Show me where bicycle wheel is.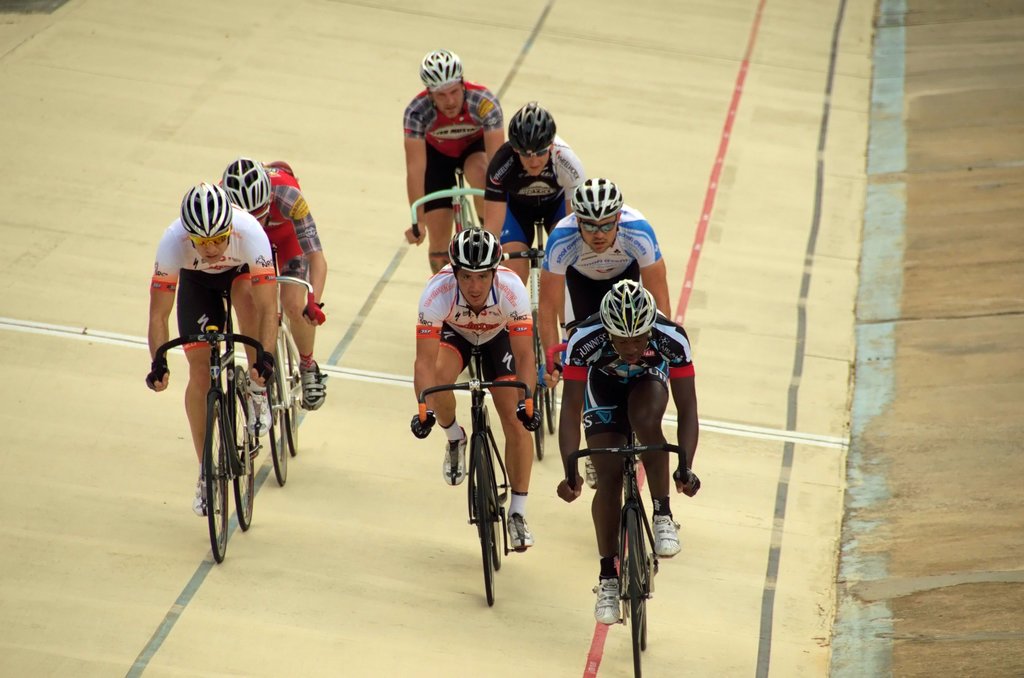
bicycle wheel is at [541,368,557,432].
